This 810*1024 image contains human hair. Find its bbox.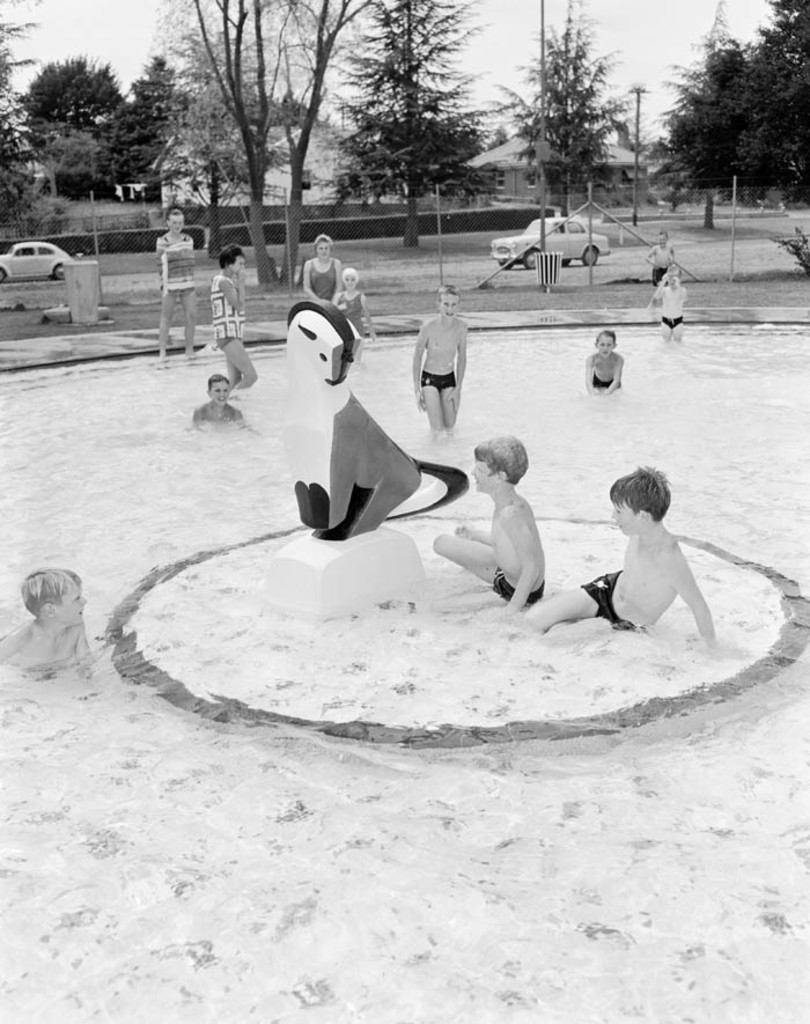
{"left": 610, "top": 465, "right": 671, "bottom": 521}.
